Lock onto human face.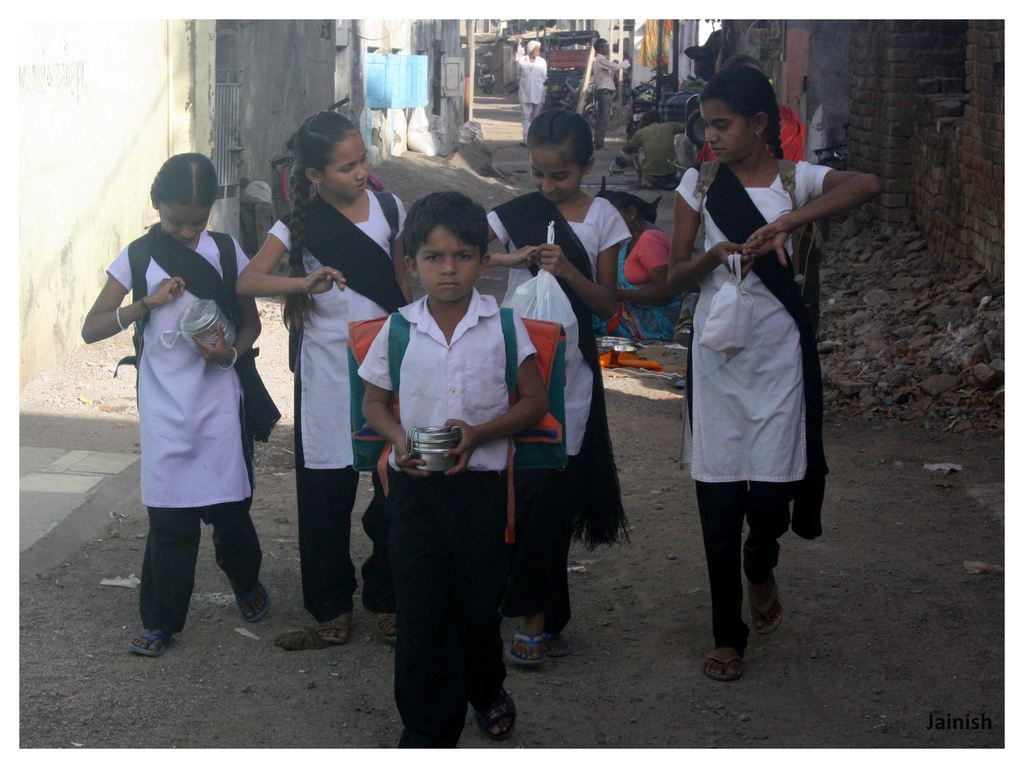
Locked: left=700, top=99, right=755, bottom=164.
